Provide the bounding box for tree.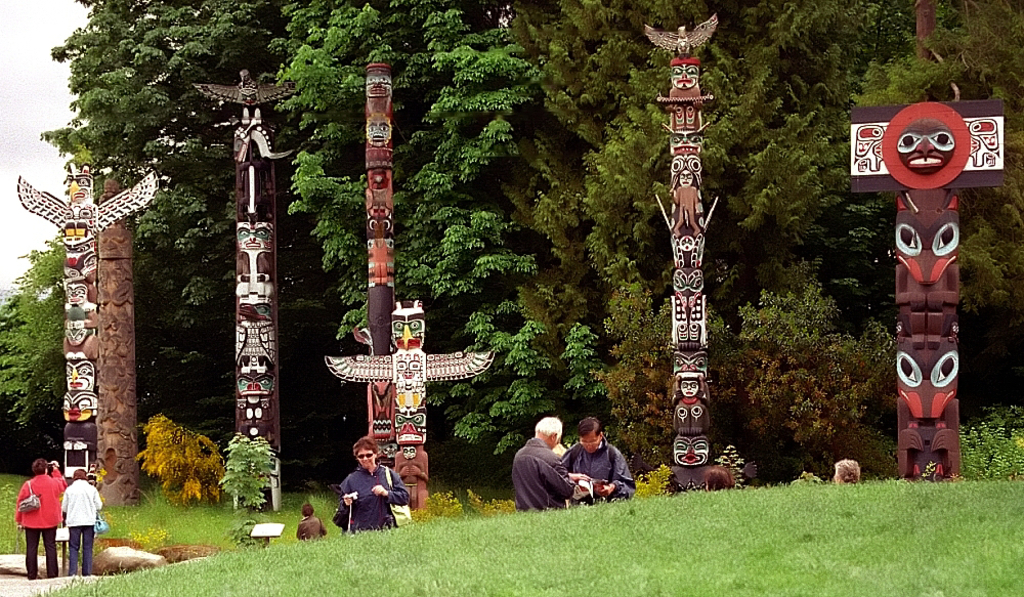
pyautogui.locateOnScreen(231, 0, 378, 60).
